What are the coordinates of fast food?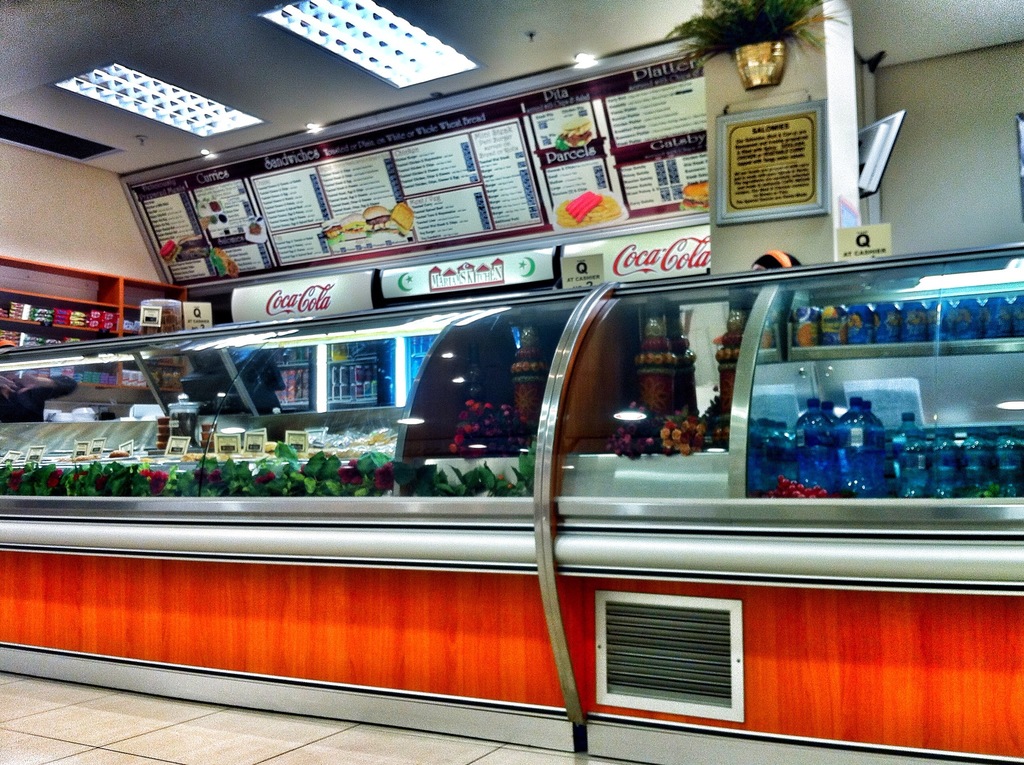
(x1=679, y1=174, x2=707, y2=212).
